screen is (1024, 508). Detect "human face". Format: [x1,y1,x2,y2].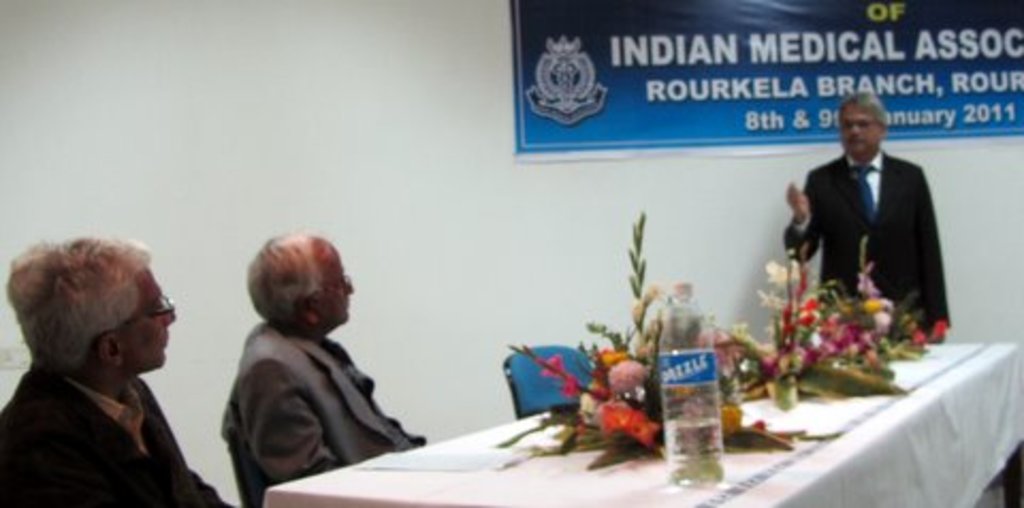
[117,263,177,374].
